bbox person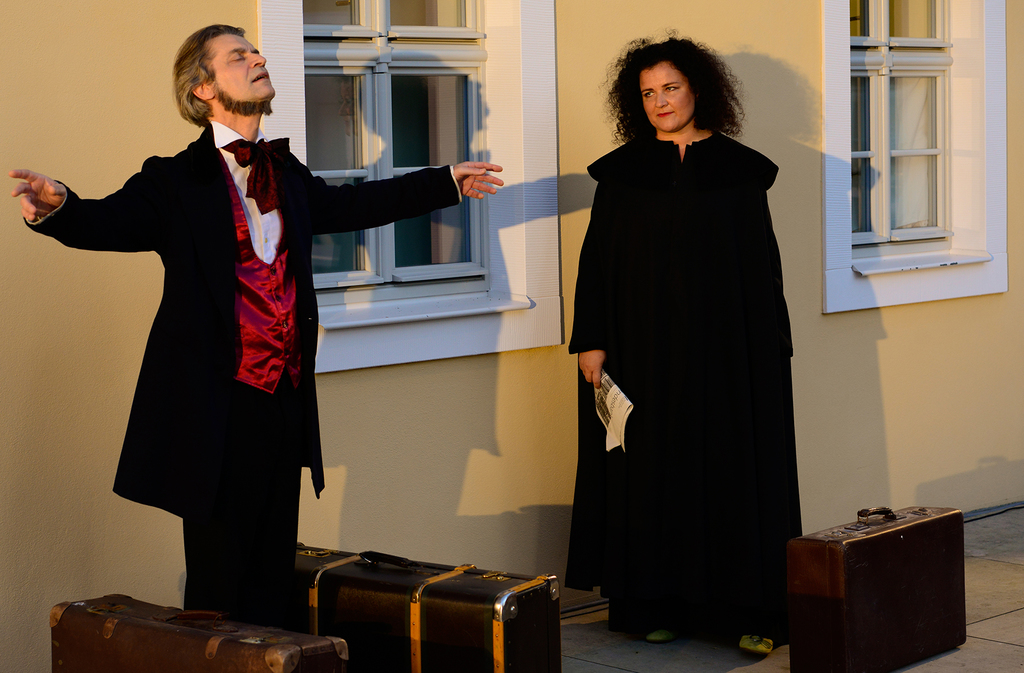
x1=563, y1=35, x2=806, y2=654
